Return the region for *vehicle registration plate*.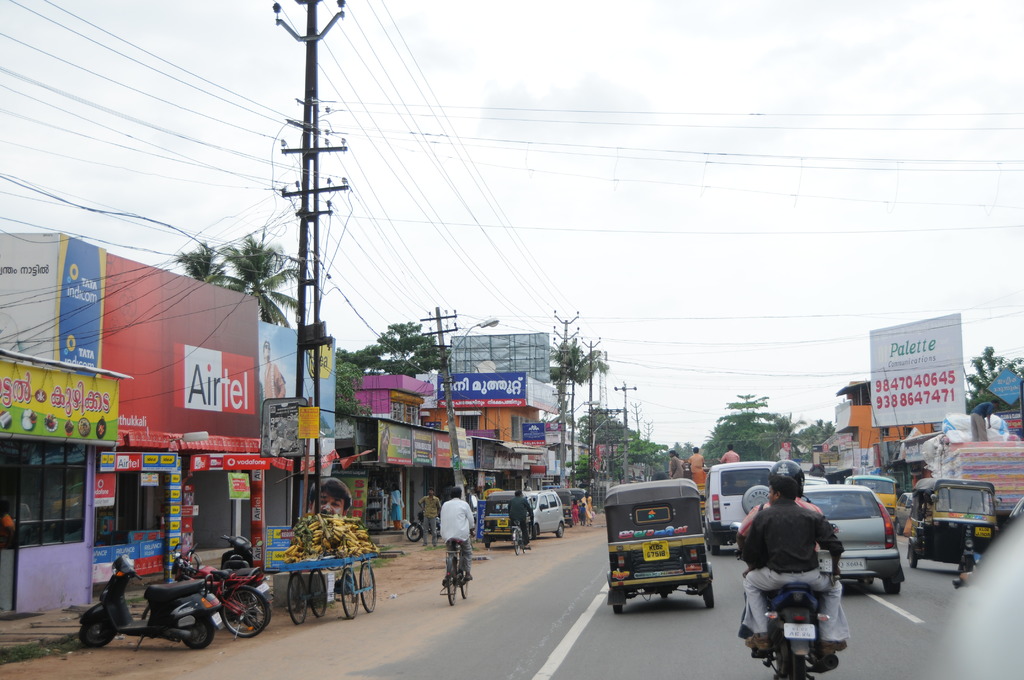
box=[824, 556, 865, 572].
